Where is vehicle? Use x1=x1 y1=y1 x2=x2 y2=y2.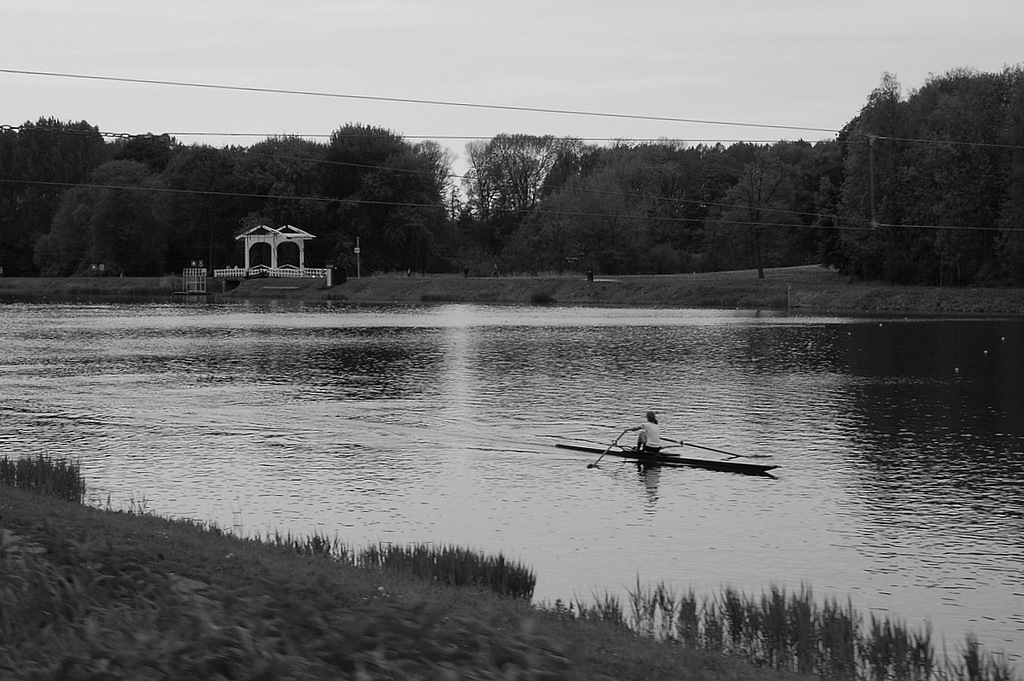
x1=567 y1=415 x2=777 y2=492.
